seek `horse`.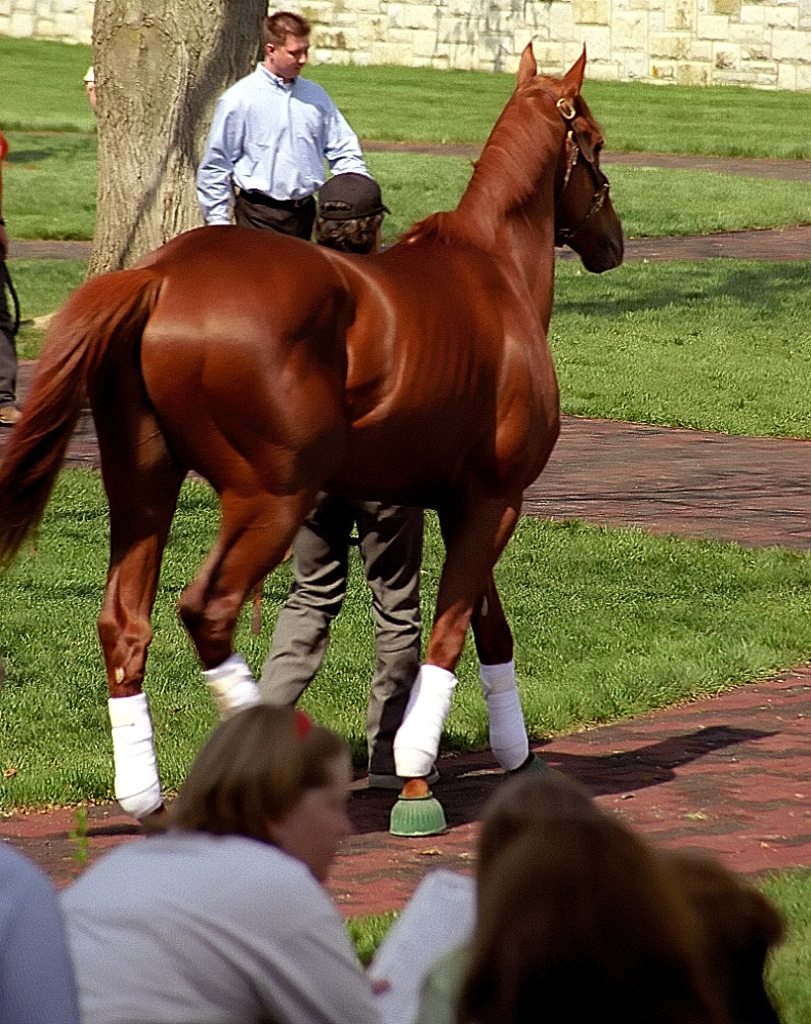
2,42,630,835.
